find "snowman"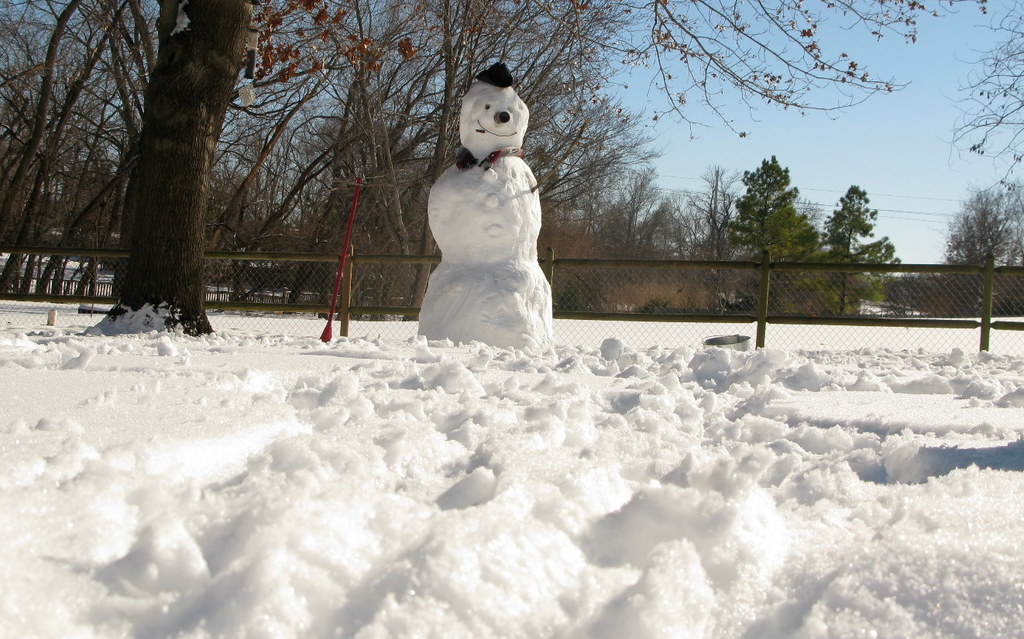
box=[414, 62, 557, 356]
